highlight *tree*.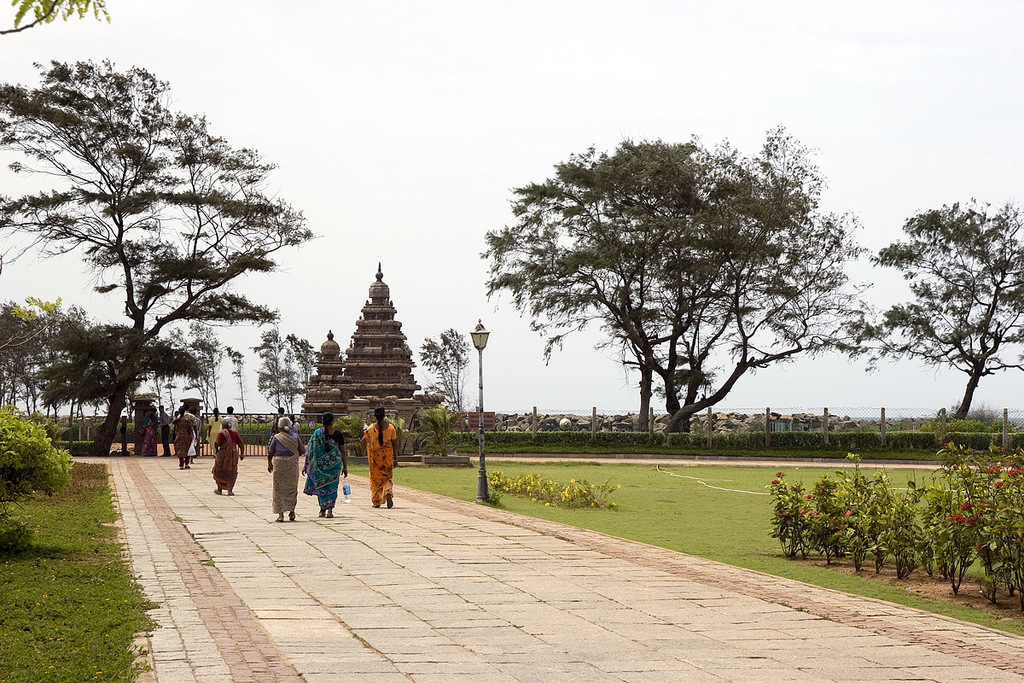
Highlighted region: <region>253, 330, 313, 417</region>.
